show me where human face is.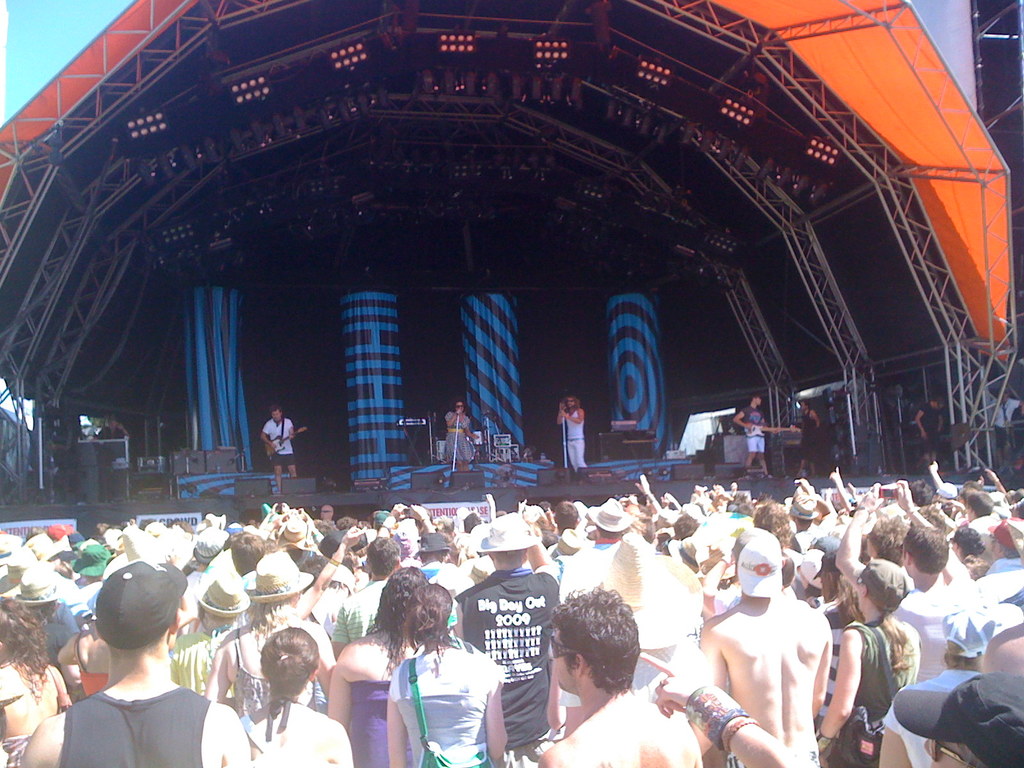
human face is at <region>566, 400, 573, 409</region>.
